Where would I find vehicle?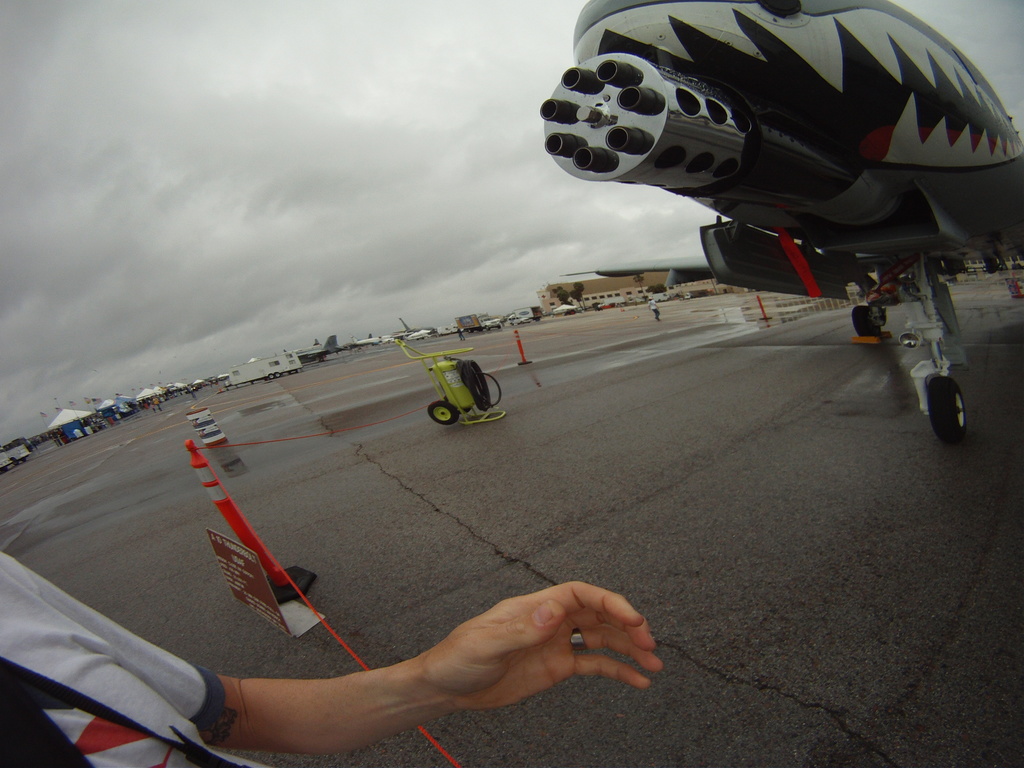
At bbox=(407, 322, 438, 340).
